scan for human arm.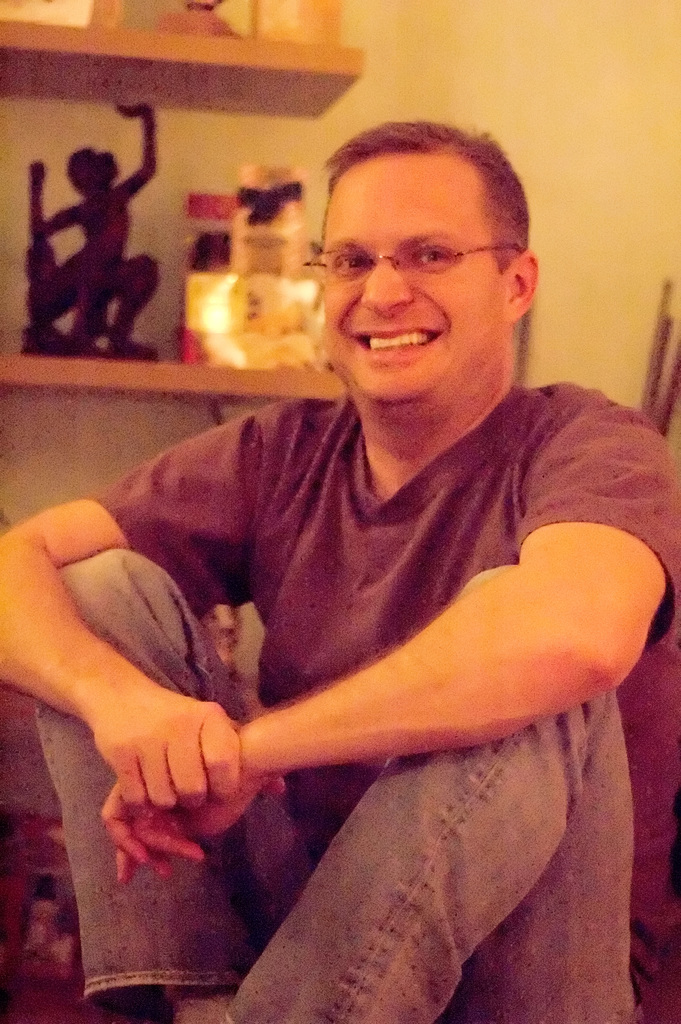
Scan result: (left=0, top=405, right=266, bottom=883).
